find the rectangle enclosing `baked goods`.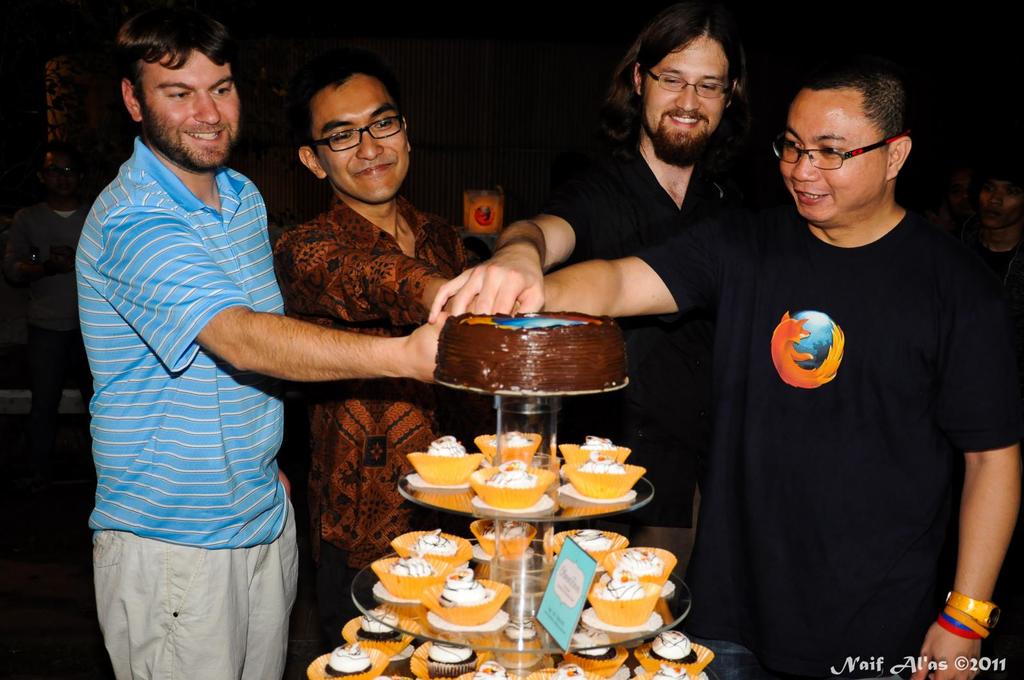
bbox(472, 660, 505, 679).
